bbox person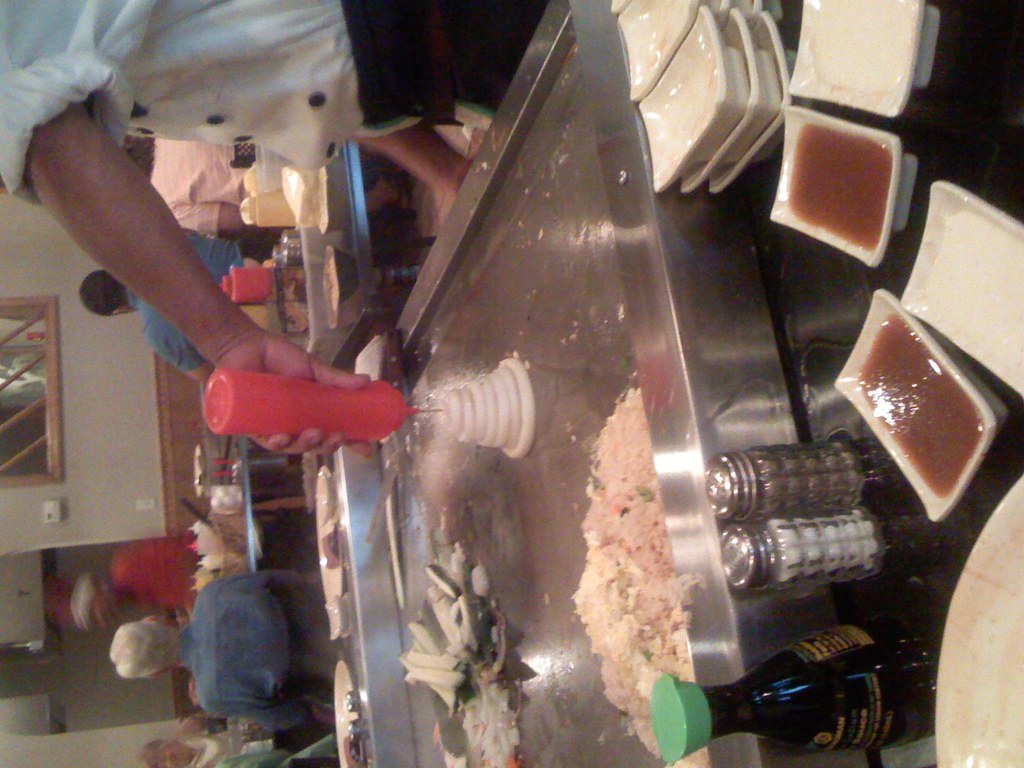
(left=84, top=228, right=267, bottom=385)
